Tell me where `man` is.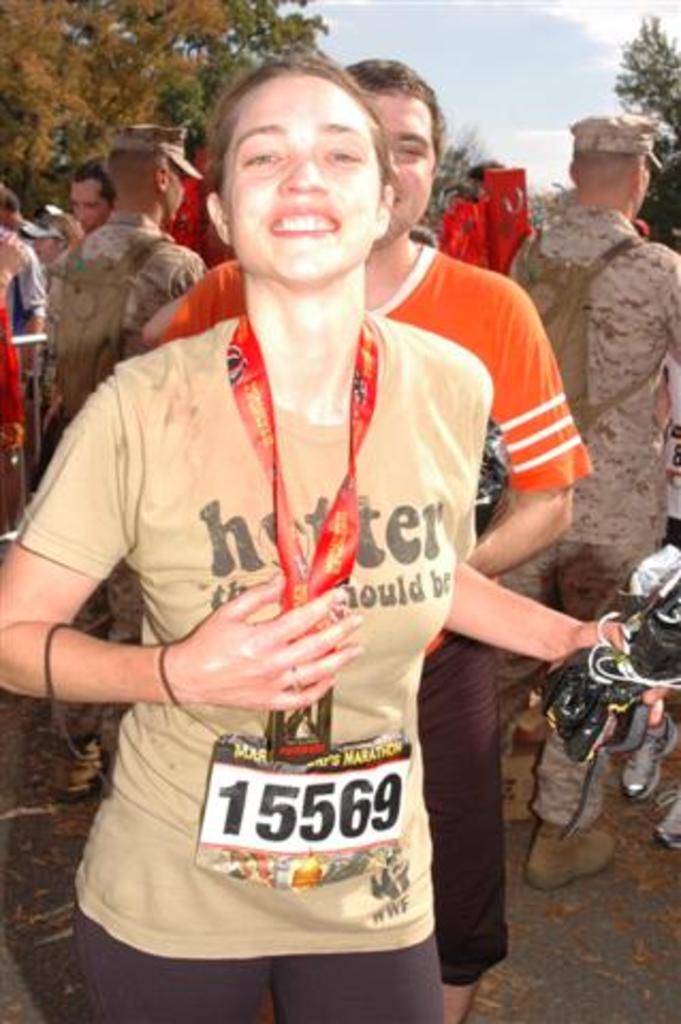
`man` is at region(32, 154, 124, 292).
